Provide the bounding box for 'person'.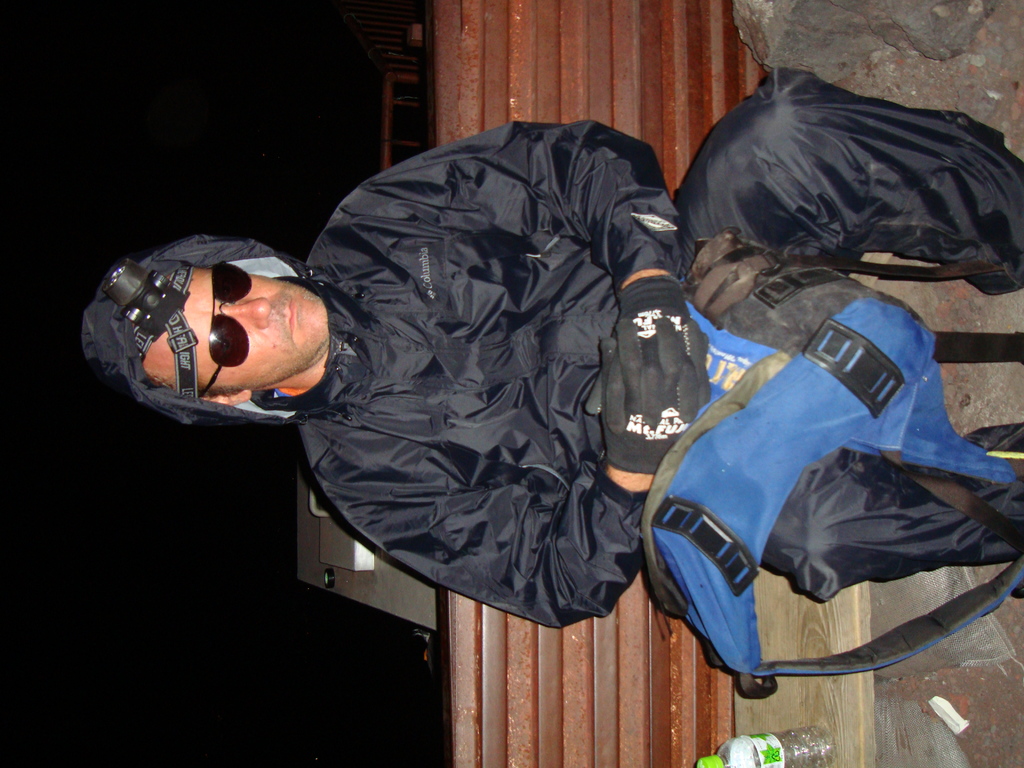
bbox=[76, 69, 1023, 607].
